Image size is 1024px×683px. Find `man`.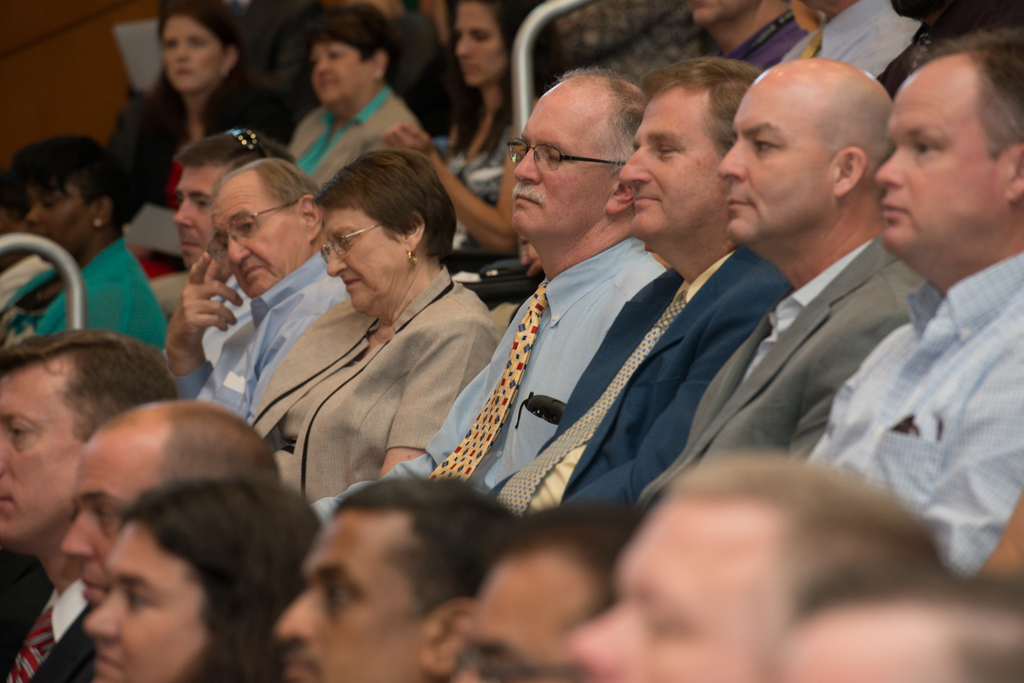
(left=311, top=68, right=650, bottom=522).
